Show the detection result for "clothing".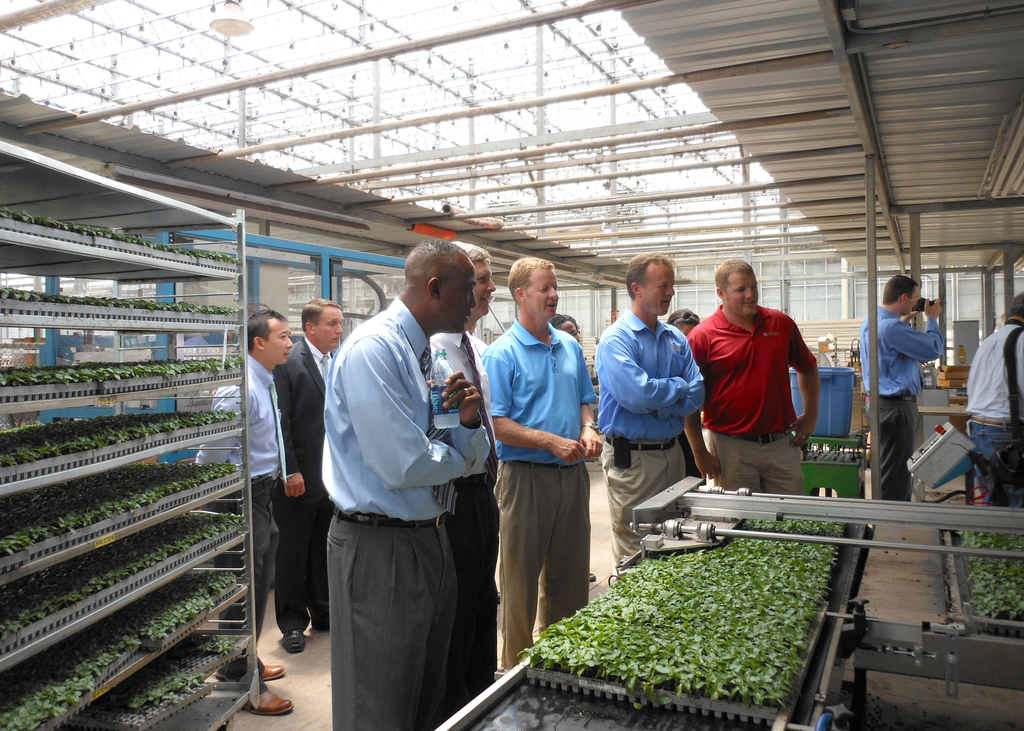
(left=862, top=299, right=952, bottom=396).
